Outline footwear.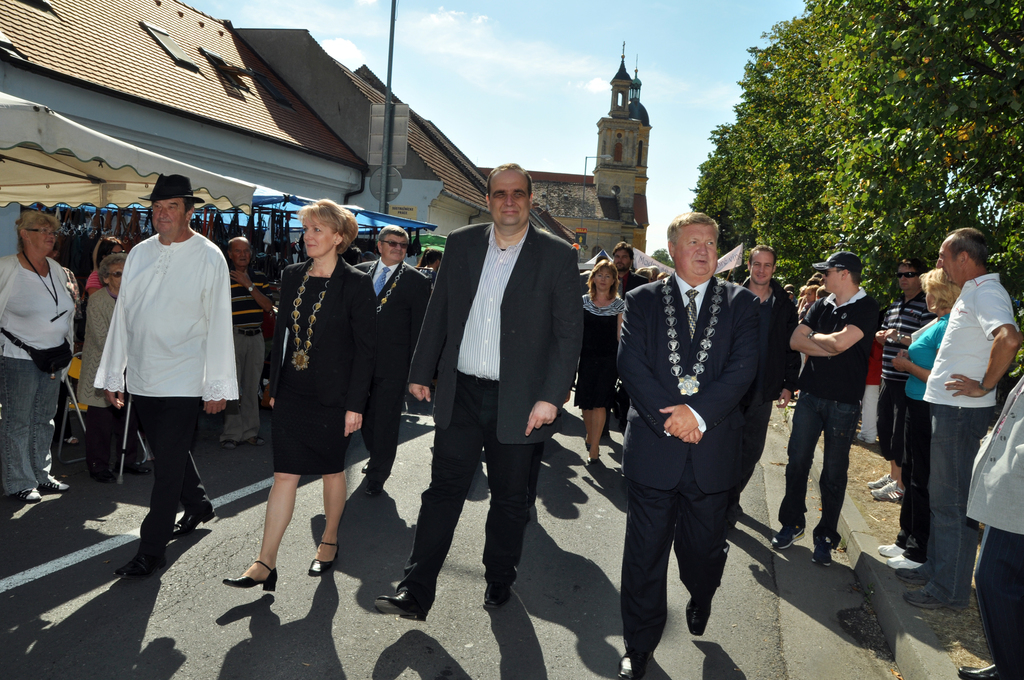
Outline: [left=680, top=591, right=716, bottom=644].
